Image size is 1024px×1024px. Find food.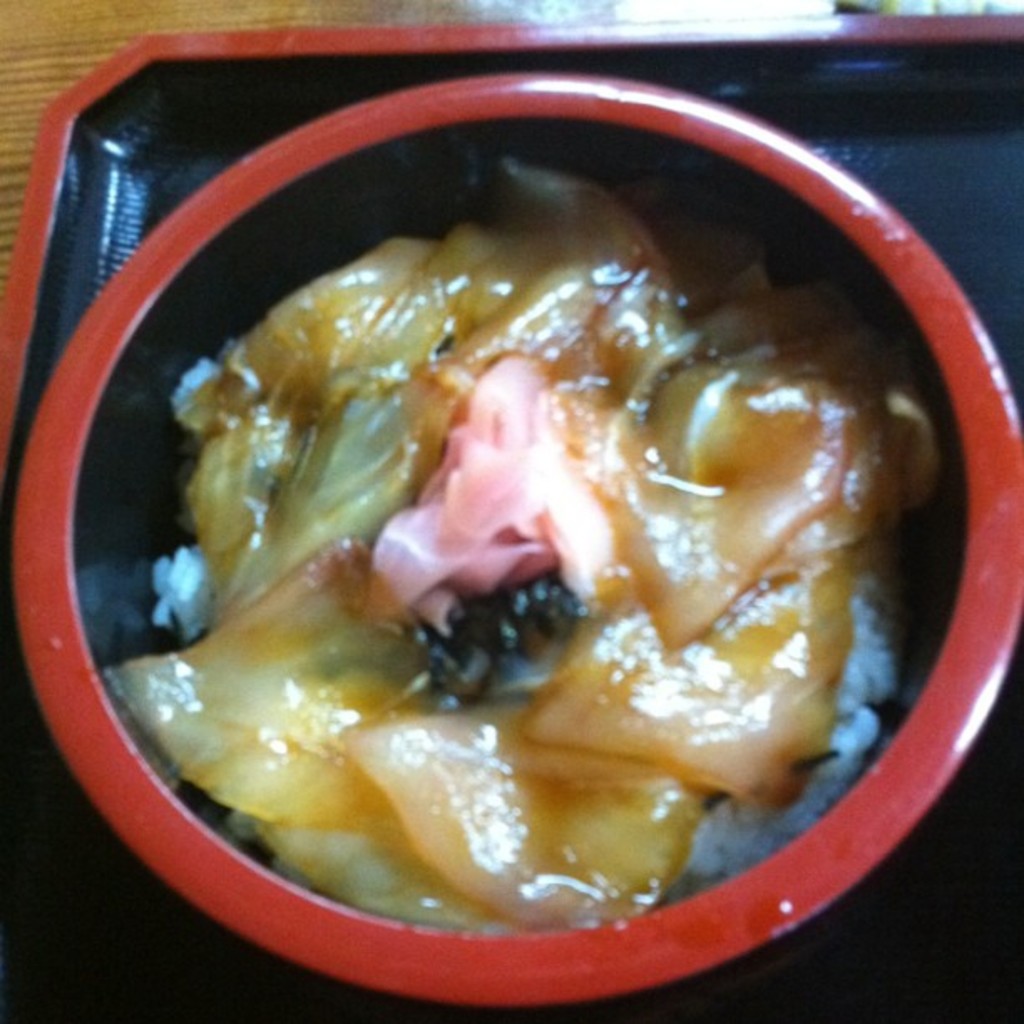
detection(104, 151, 944, 940).
